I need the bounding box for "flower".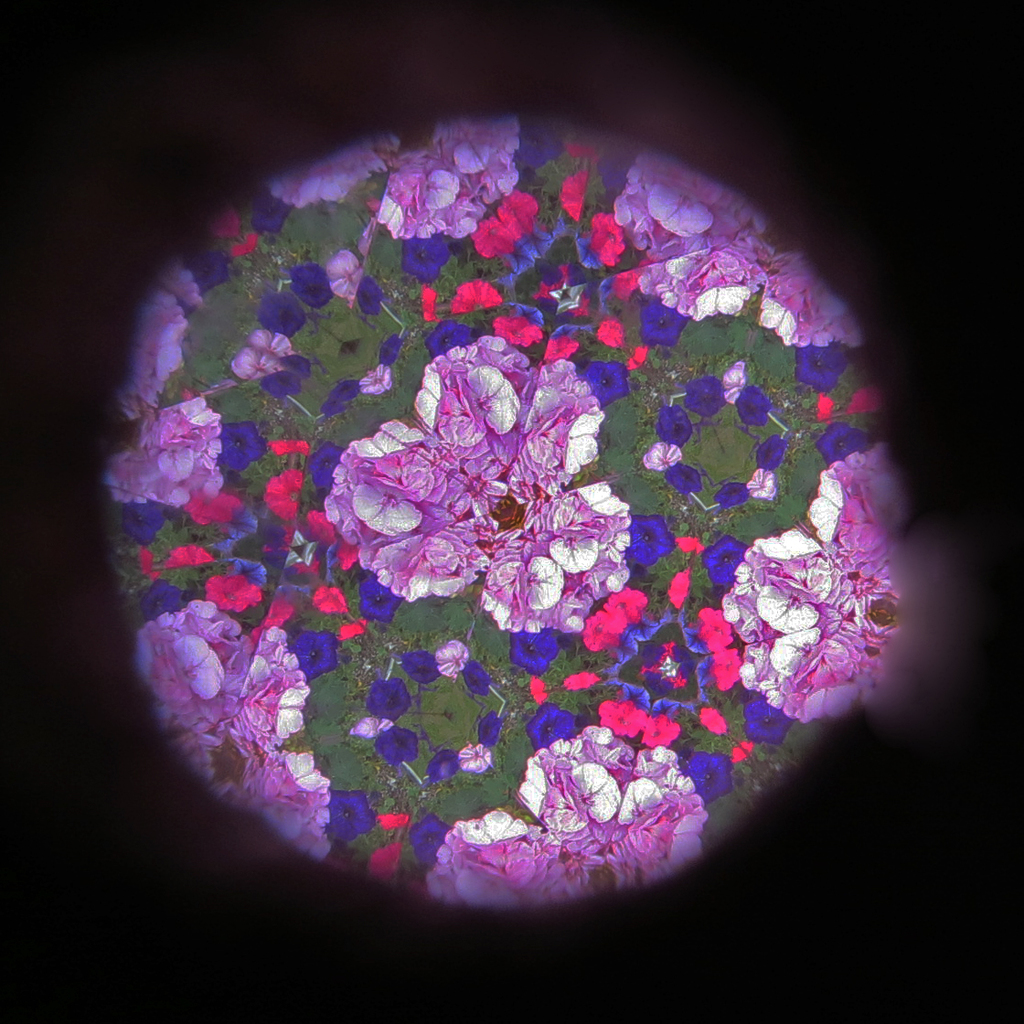
Here it is: x1=624, y1=511, x2=677, y2=564.
